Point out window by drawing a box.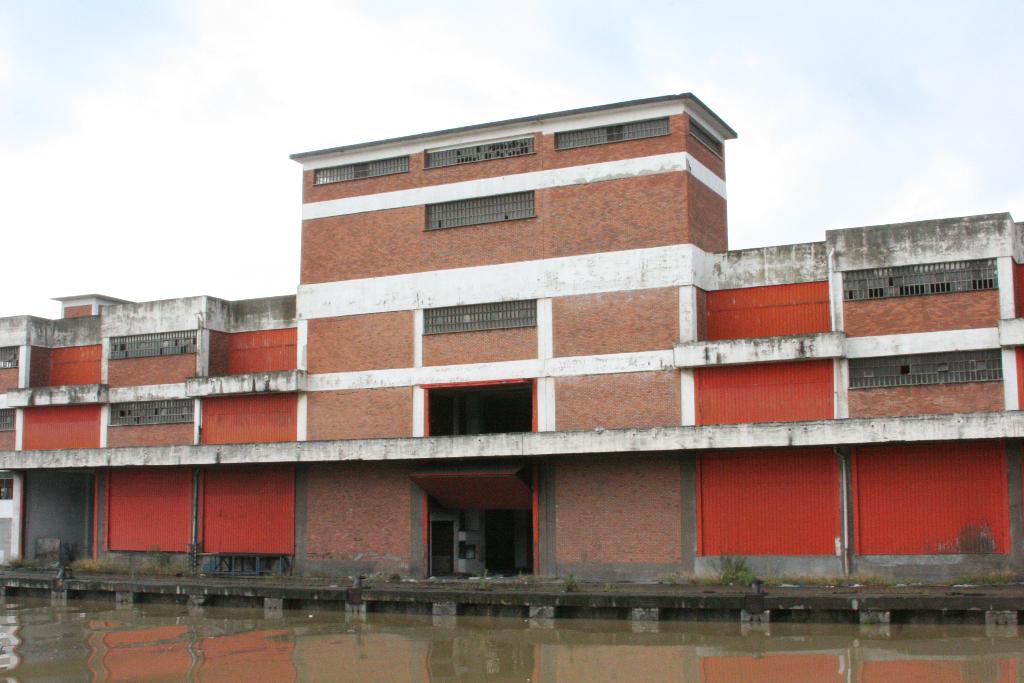
422, 190, 535, 228.
